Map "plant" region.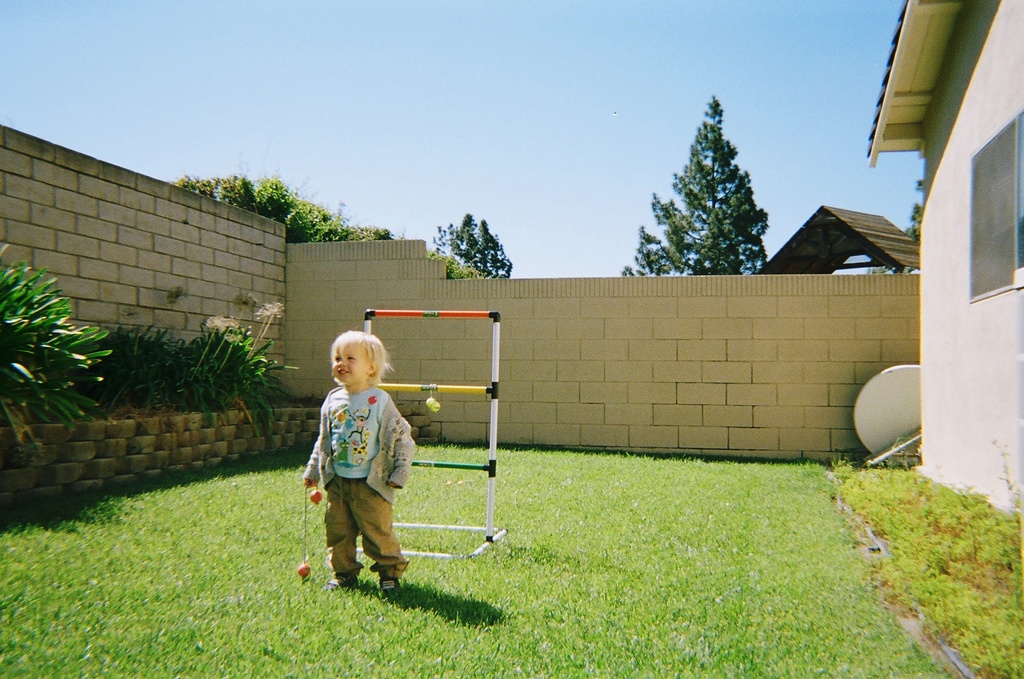
Mapped to select_region(90, 320, 202, 427).
